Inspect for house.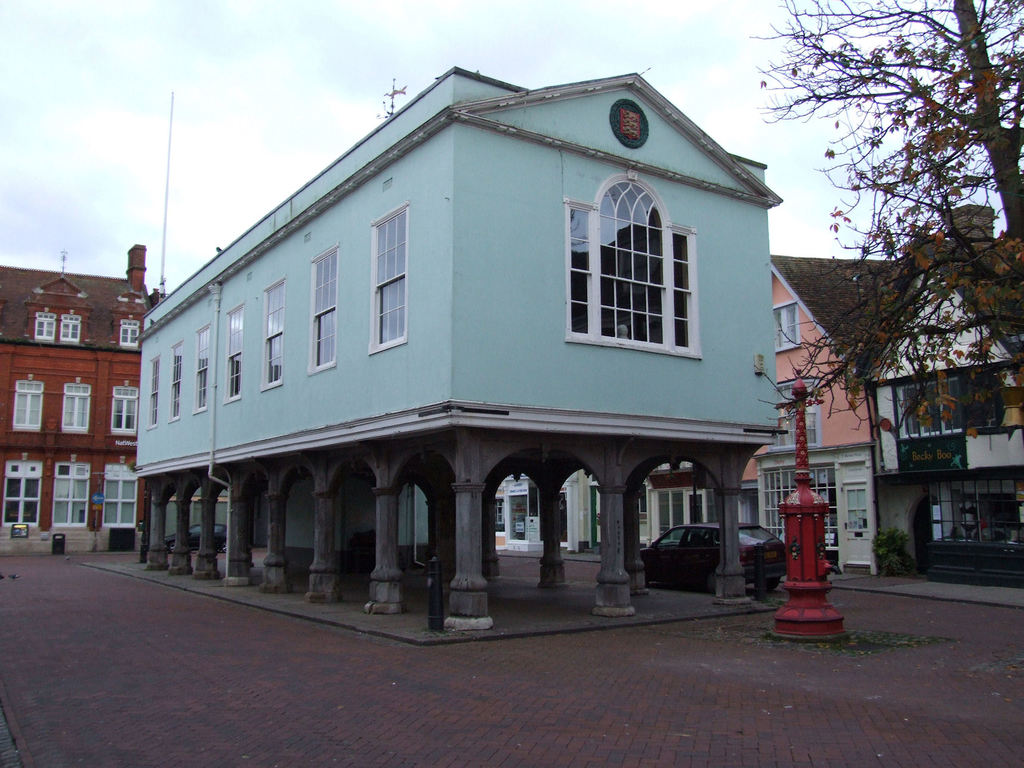
Inspection: {"x1": 0, "y1": 232, "x2": 175, "y2": 551}.
